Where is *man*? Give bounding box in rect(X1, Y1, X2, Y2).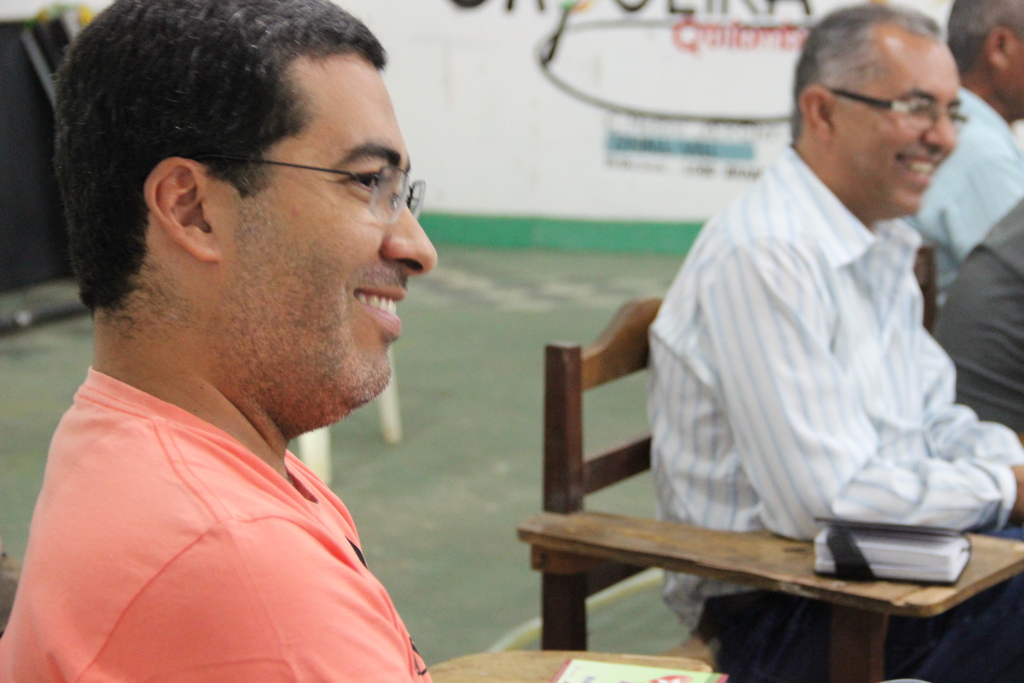
rect(0, 8, 514, 681).
